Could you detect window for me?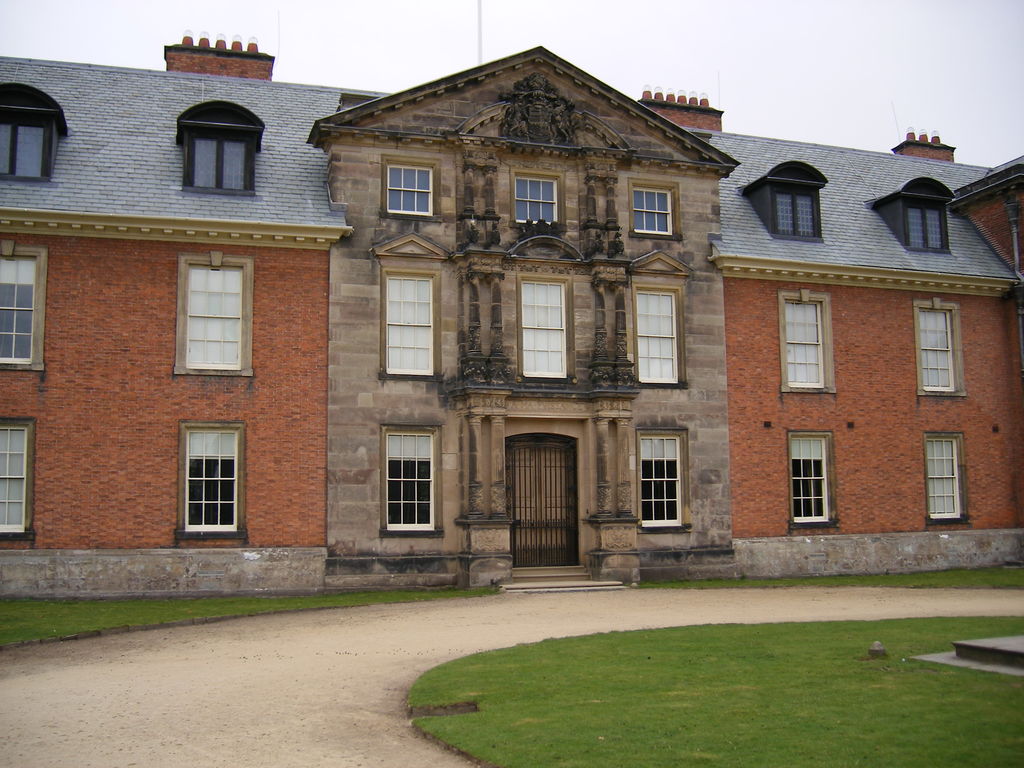
Detection result: [0,109,60,181].
